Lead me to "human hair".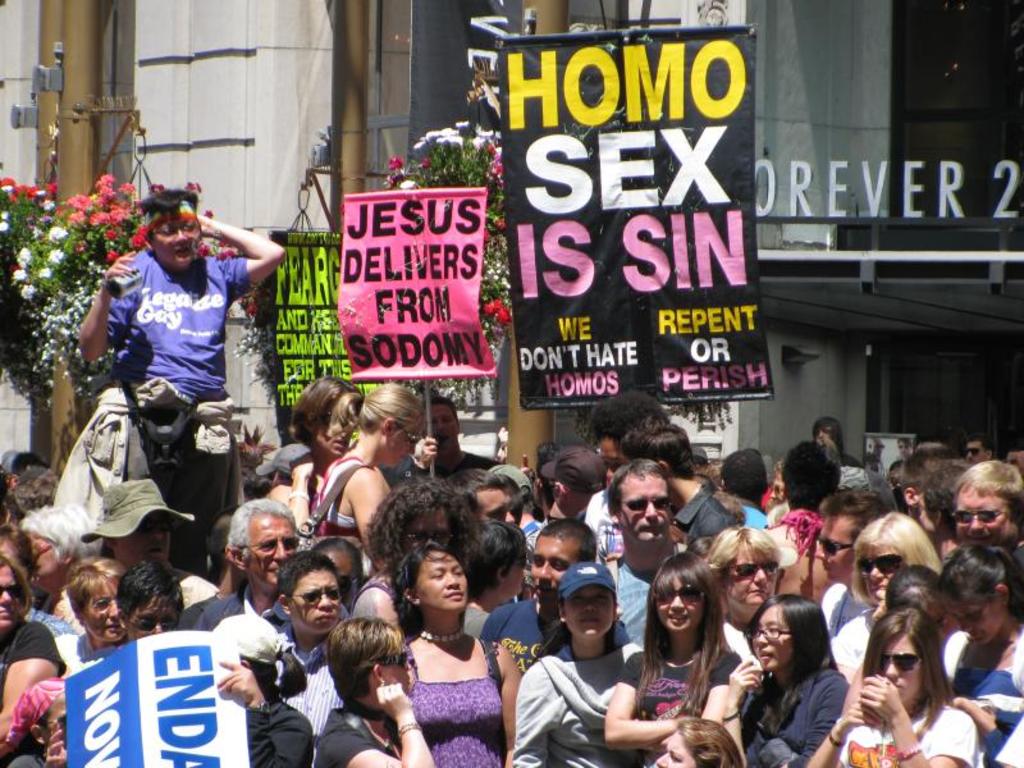
Lead to (292, 375, 365, 445).
